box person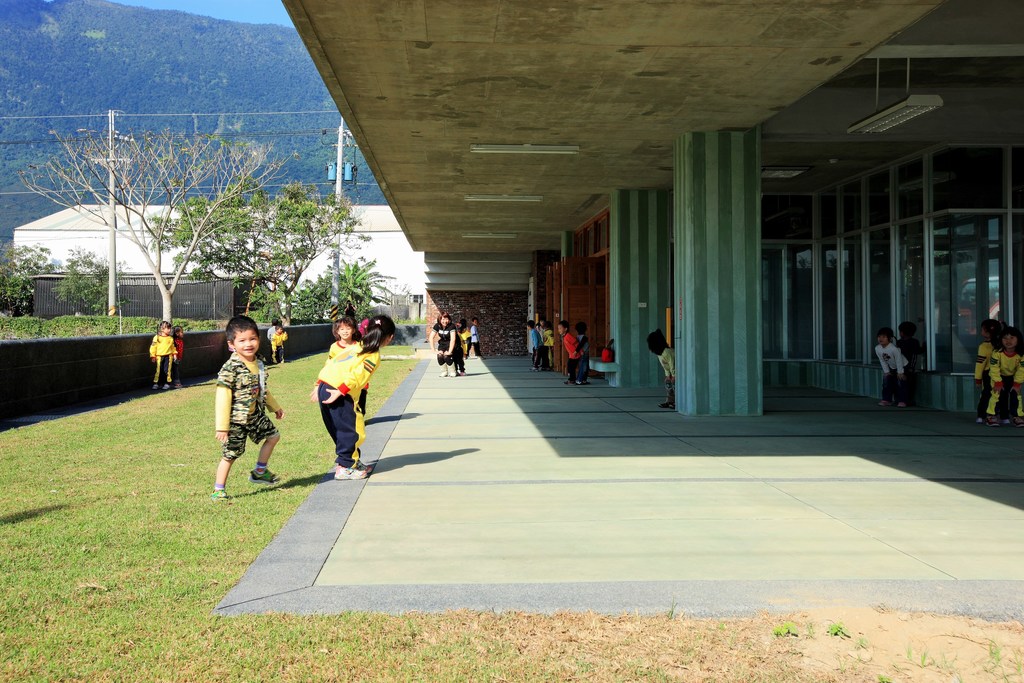
rect(979, 325, 1023, 425)
